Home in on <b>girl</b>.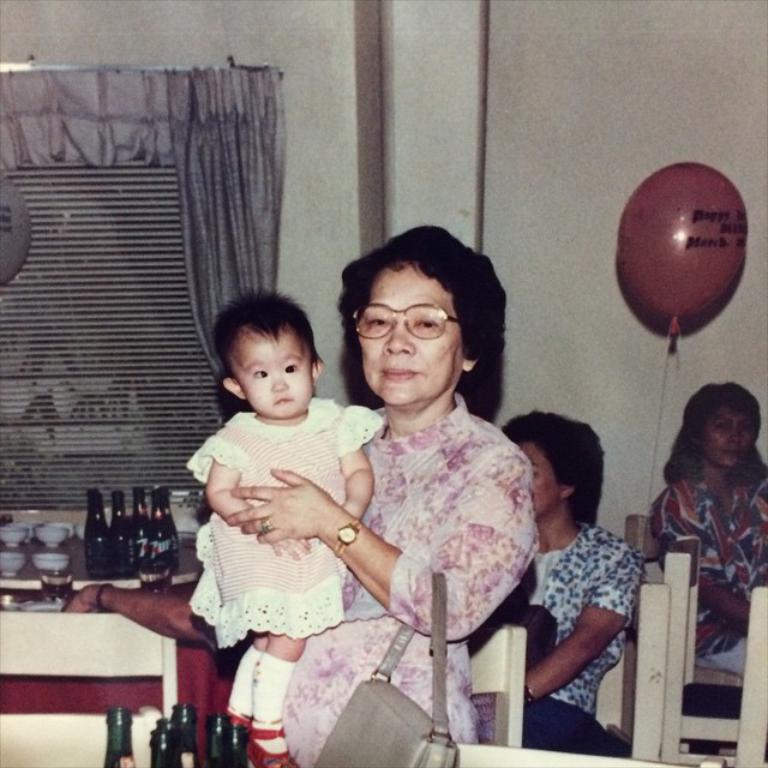
Homed in at <bbox>228, 223, 542, 767</bbox>.
